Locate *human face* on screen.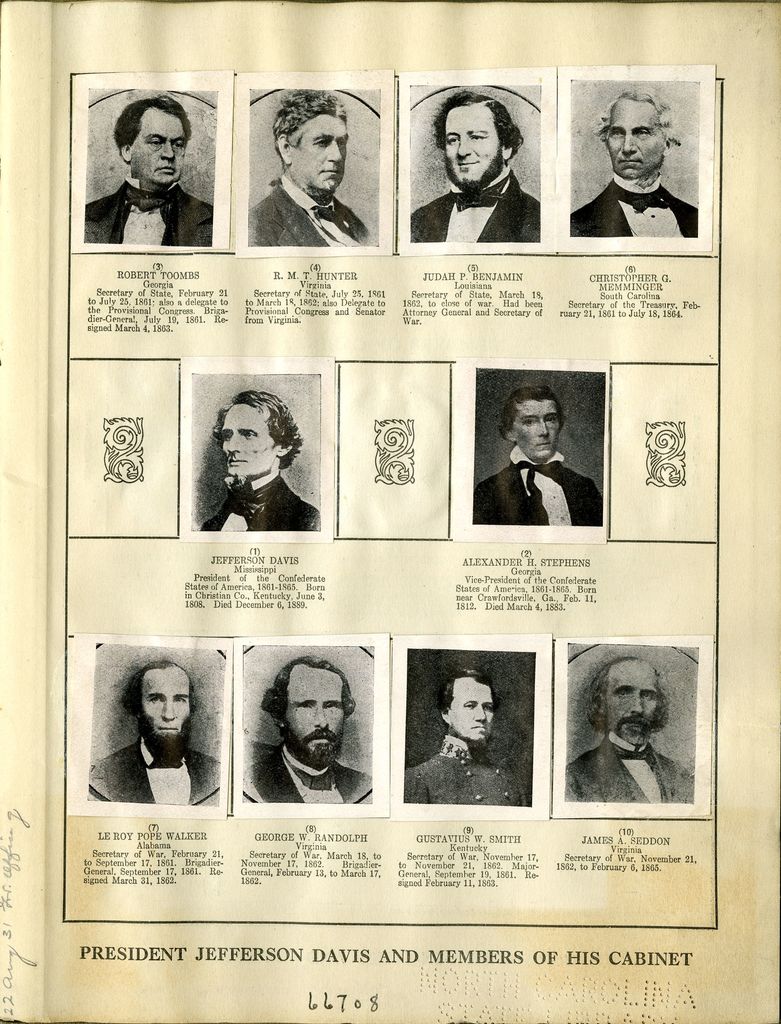
On screen at (450, 675, 495, 746).
